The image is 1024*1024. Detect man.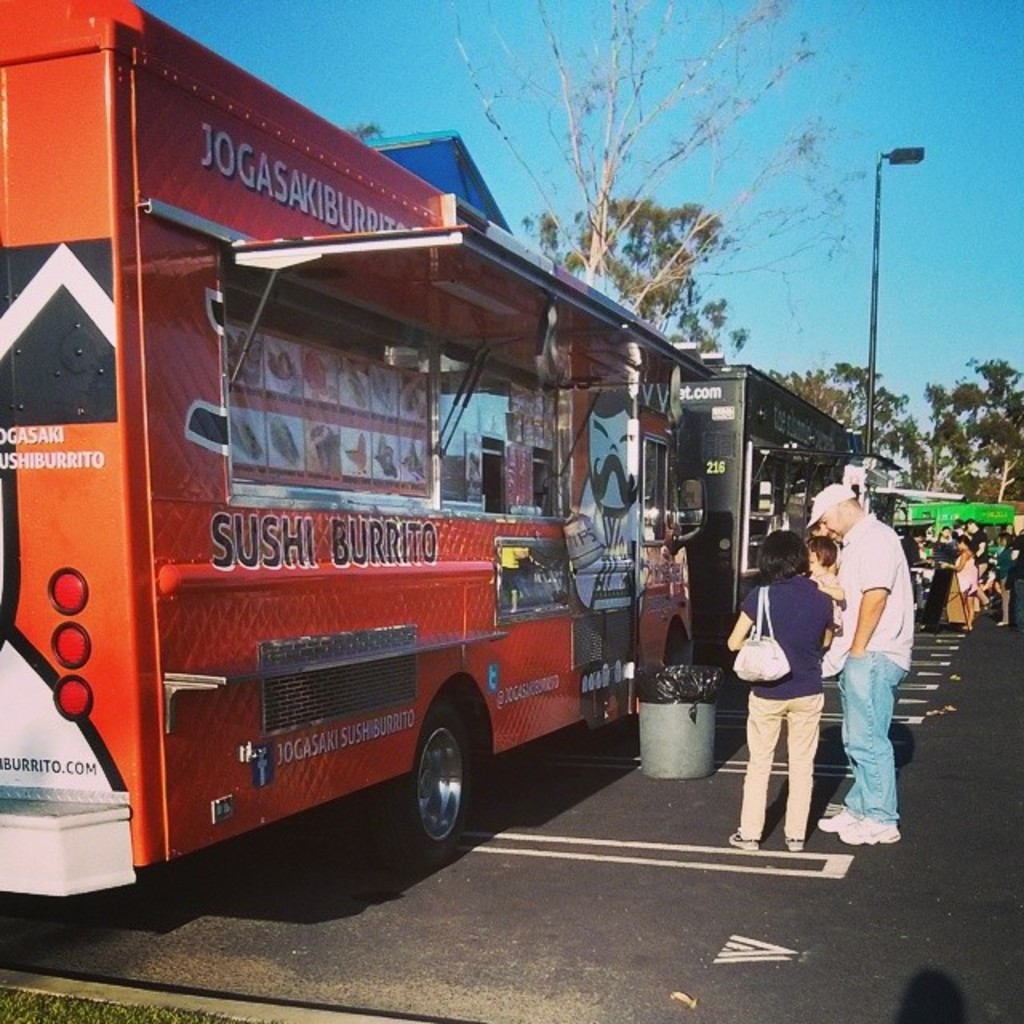
Detection: box=[963, 518, 990, 611].
